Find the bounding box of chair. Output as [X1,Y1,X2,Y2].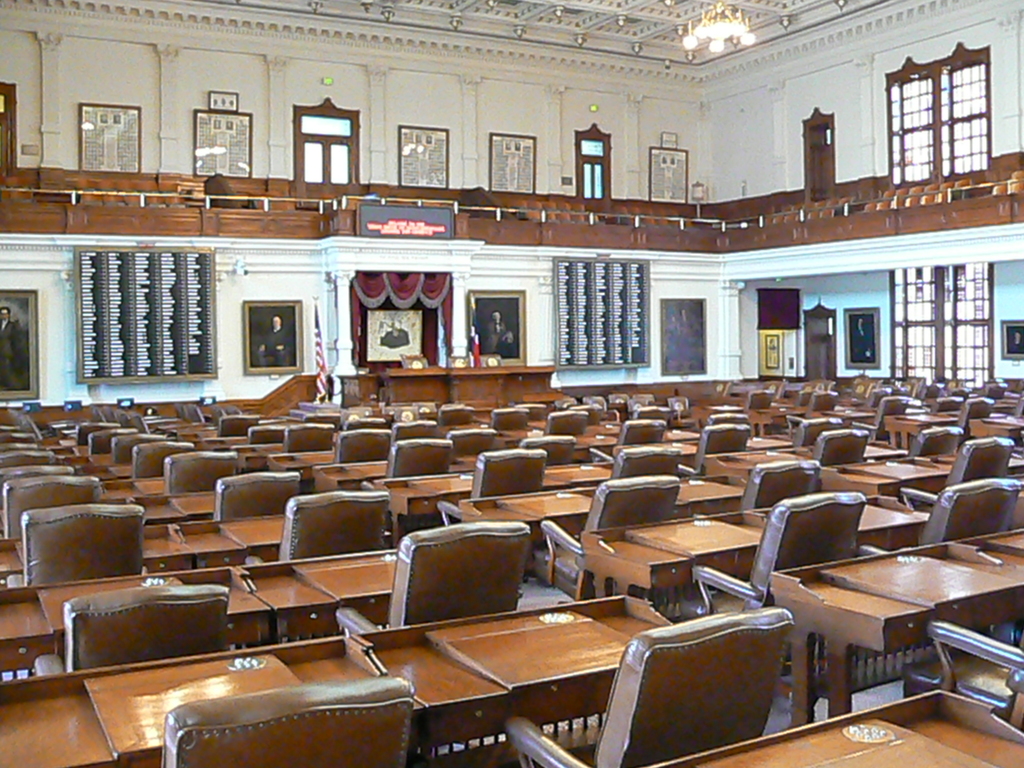
[852,377,877,398].
